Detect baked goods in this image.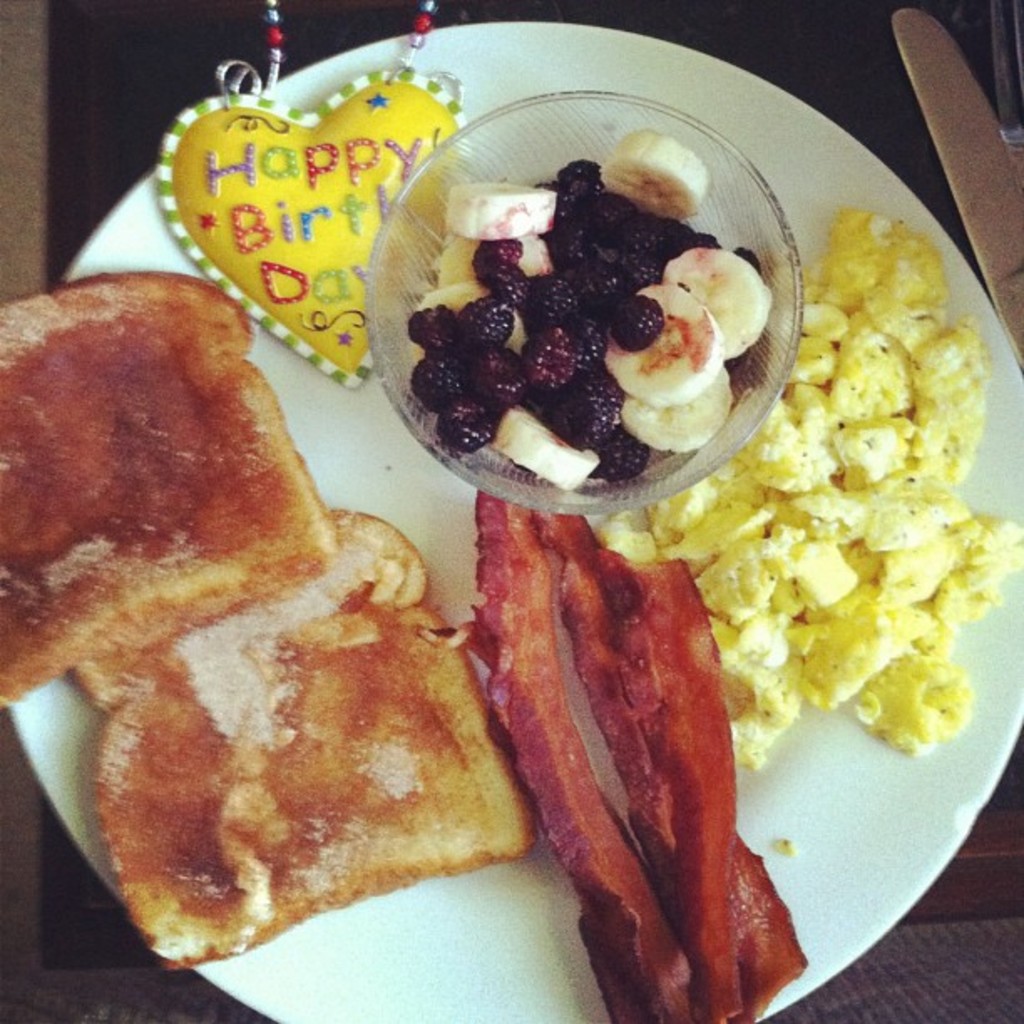
Detection: 0 269 350 694.
